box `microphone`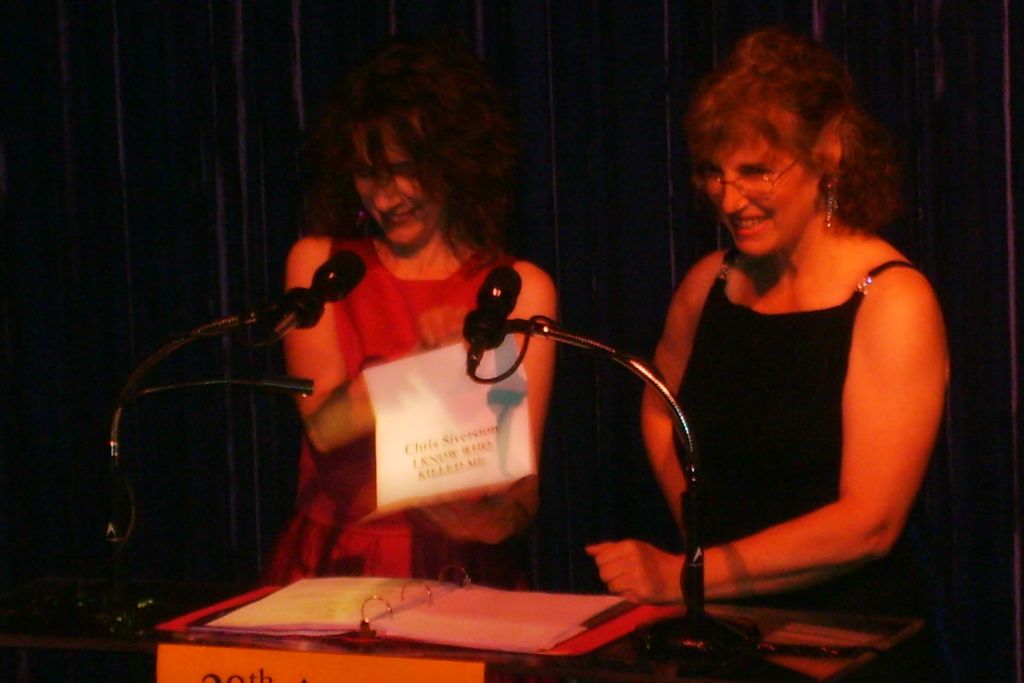
[left=249, top=243, right=362, bottom=346]
